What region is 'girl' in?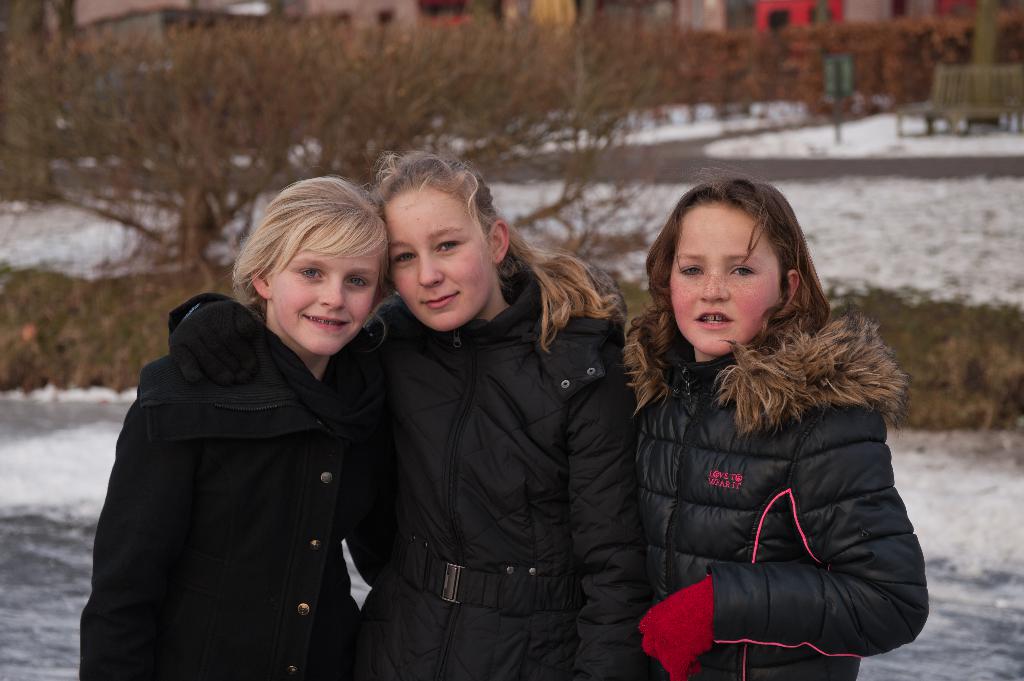
x1=346 y1=140 x2=662 y2=677.
